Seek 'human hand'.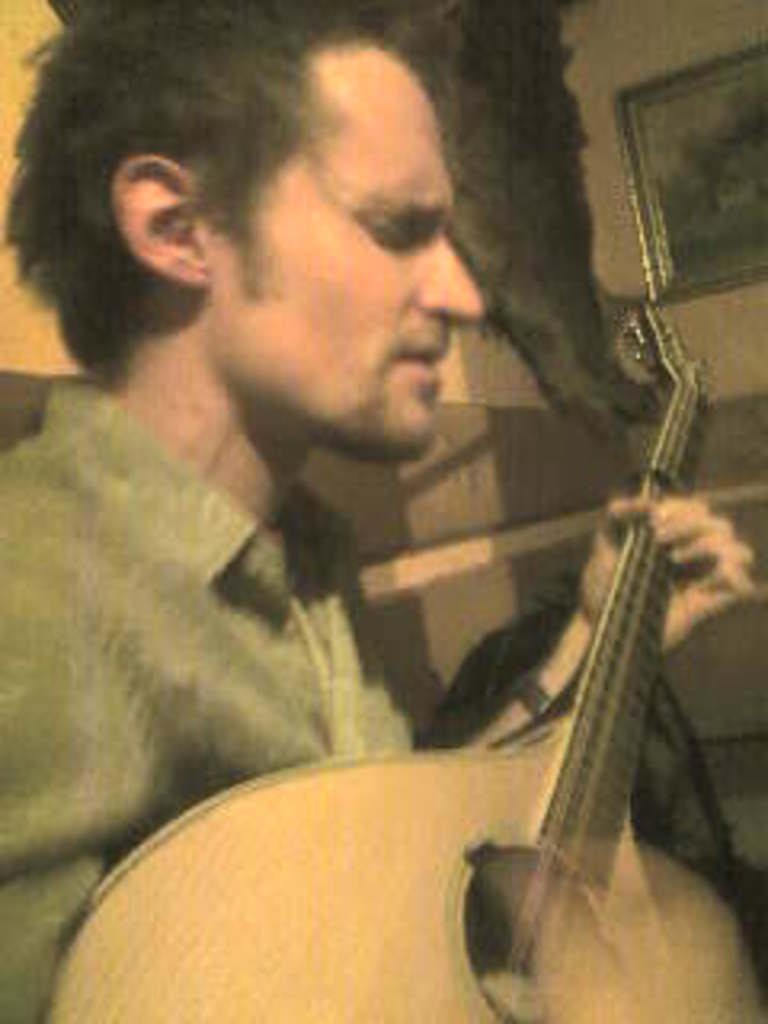
locate(579, 490, 752, 650).
